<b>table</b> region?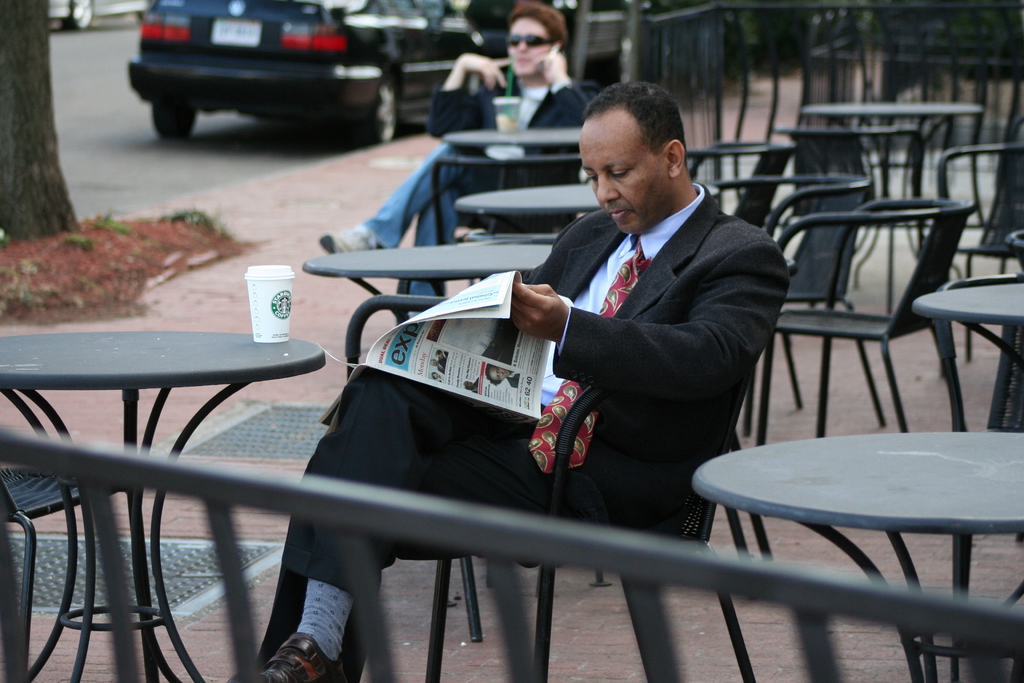
rect(301, 241, 545, 378)
